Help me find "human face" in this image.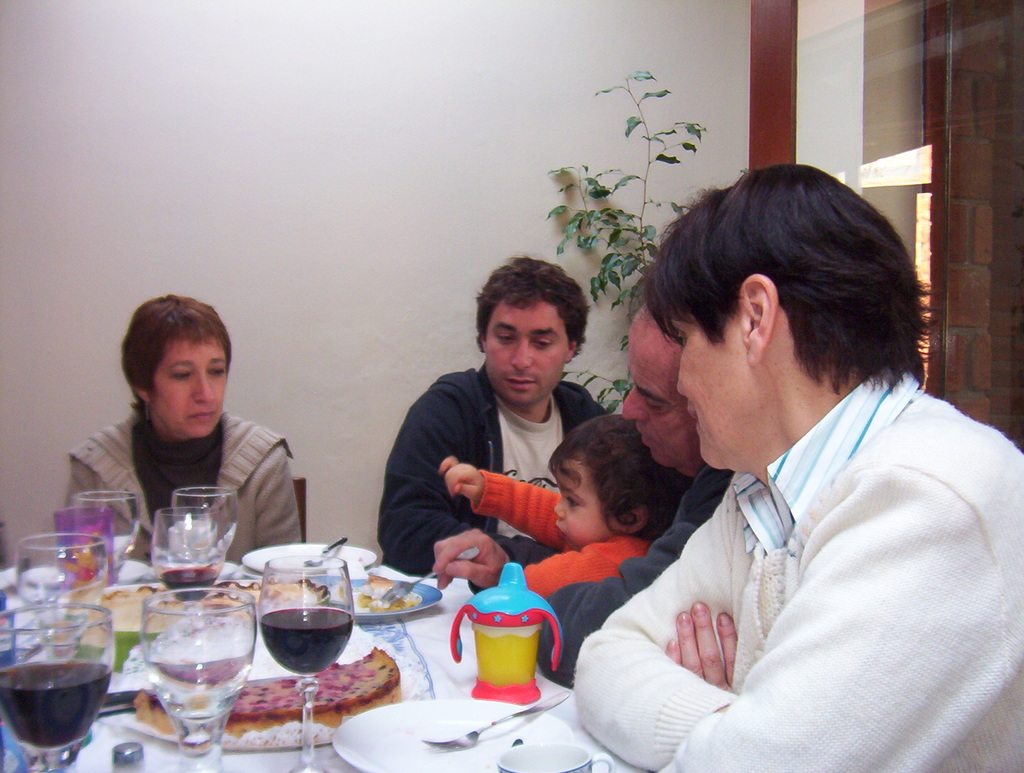
Found it: crop(487, 291, 566, 402).
